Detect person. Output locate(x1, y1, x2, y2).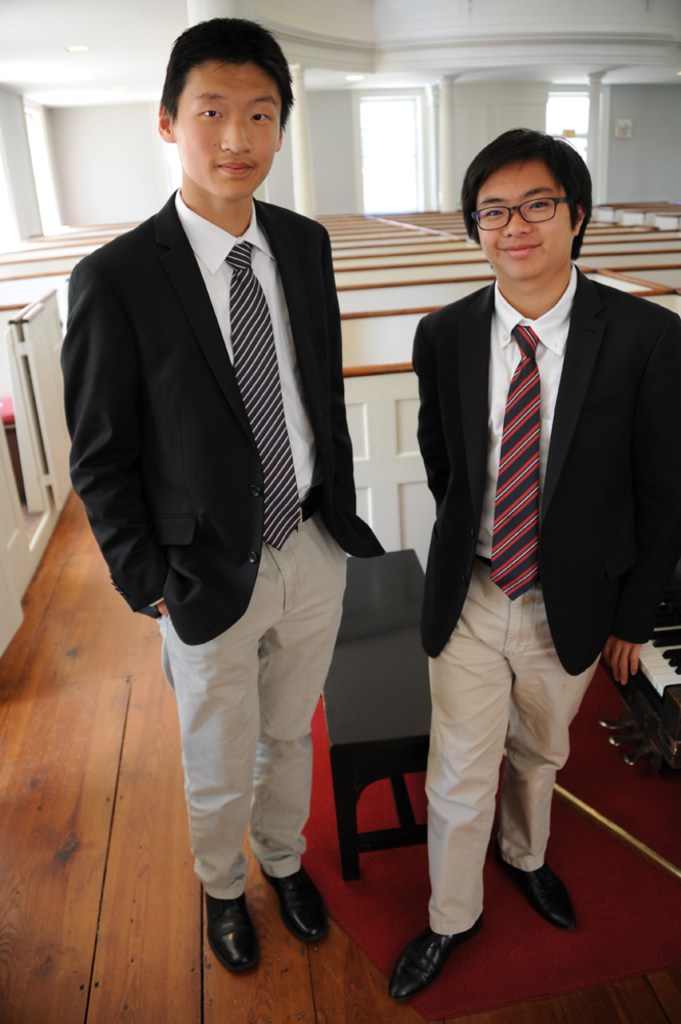
locate(59, 20, 388, 969).
